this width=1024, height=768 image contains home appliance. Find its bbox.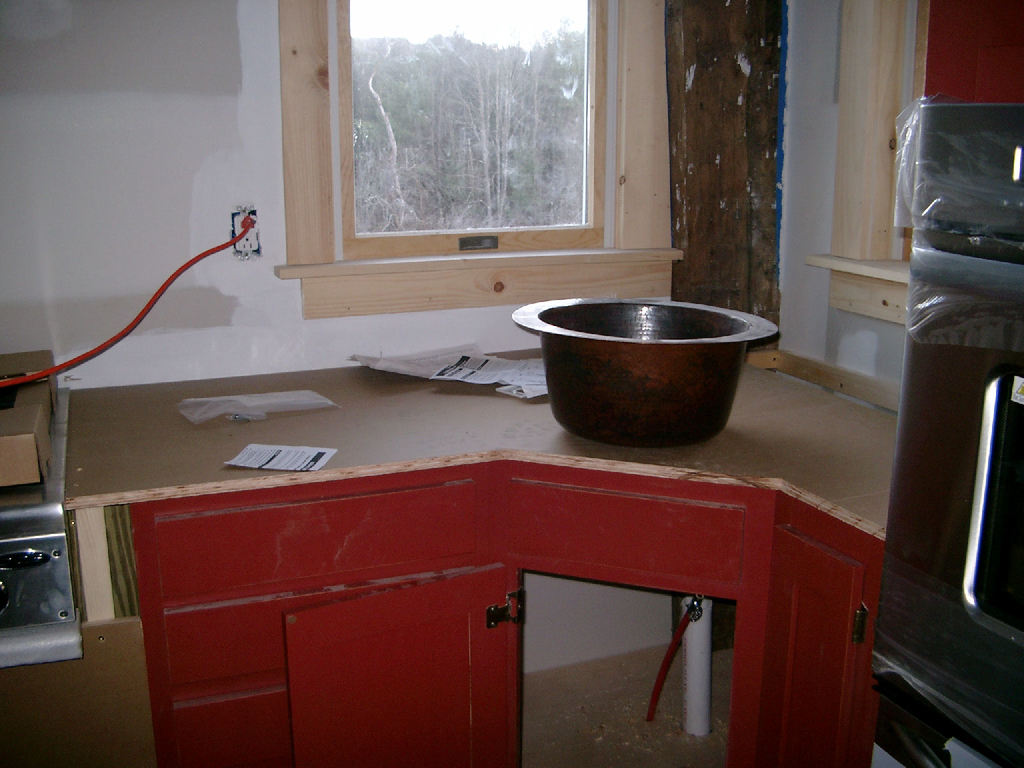
[0, 387, 83, 668].
